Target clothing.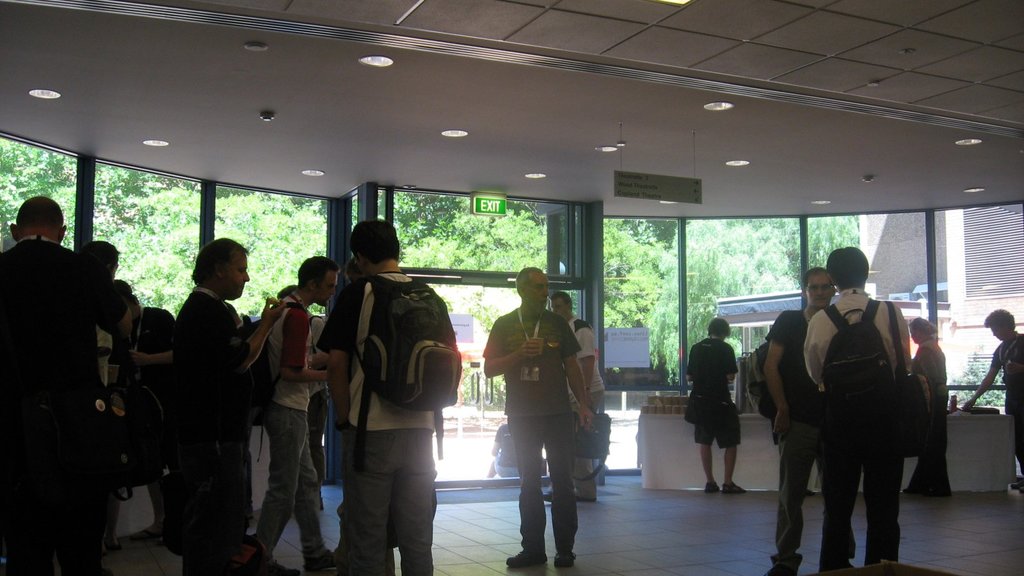
Target region: select_region(561, 314, 602, 495).
